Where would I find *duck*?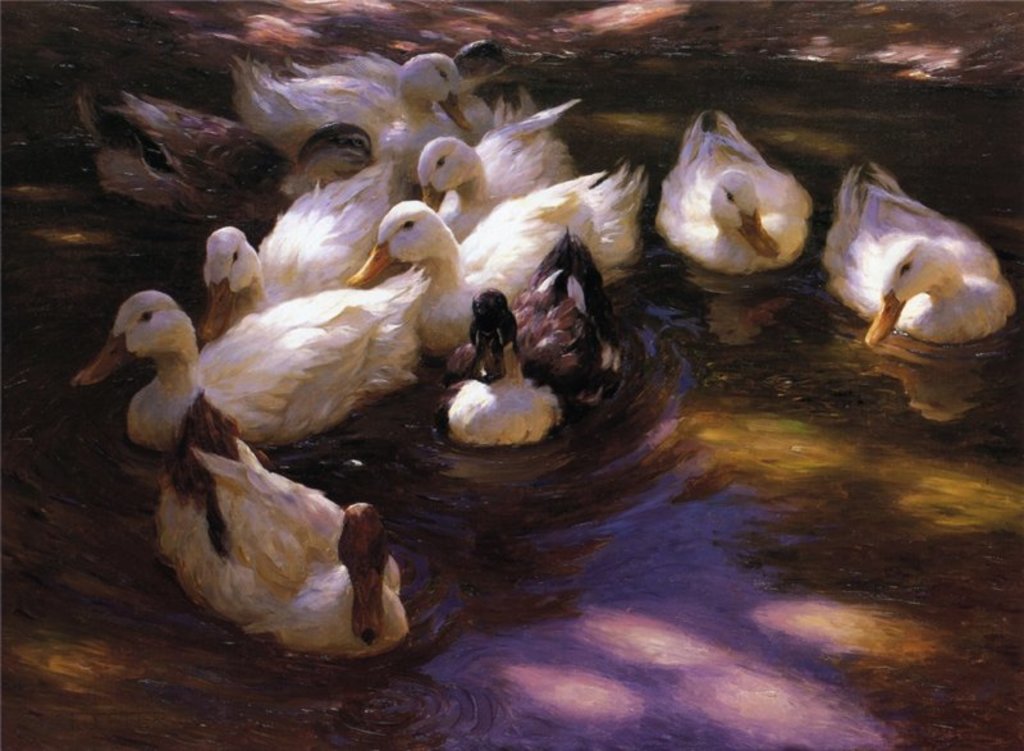
At bbox=(654, 105, 823, 281).
